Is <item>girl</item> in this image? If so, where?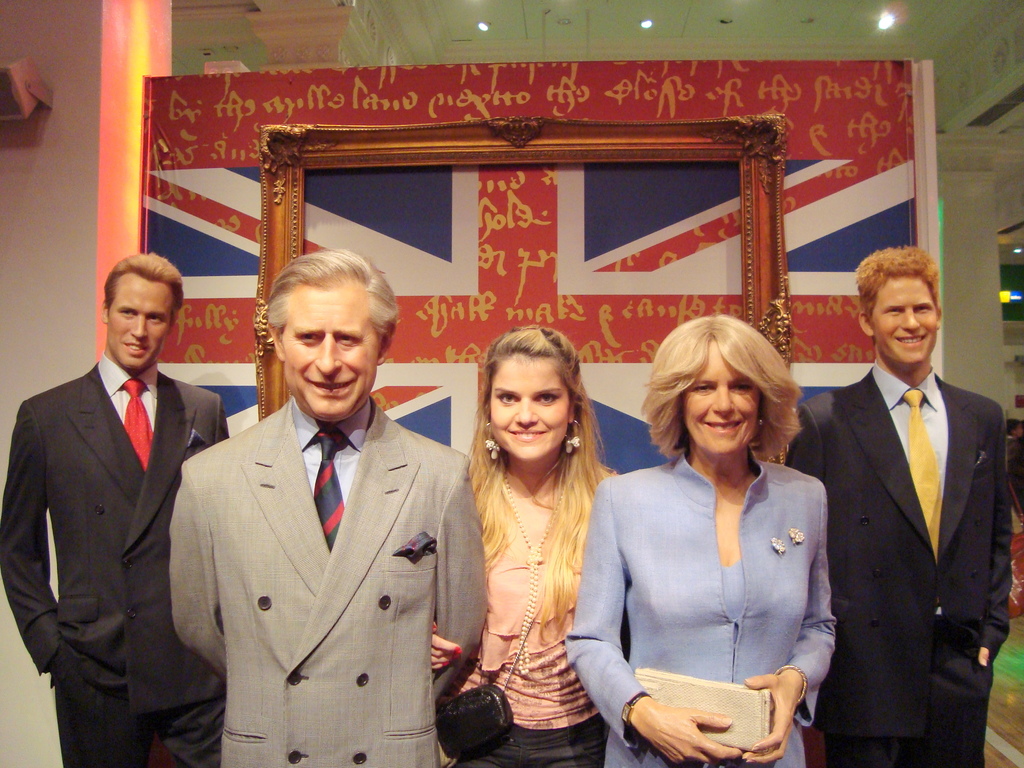
Yes, at (left=394, top=316, right=631, bottom=763).
